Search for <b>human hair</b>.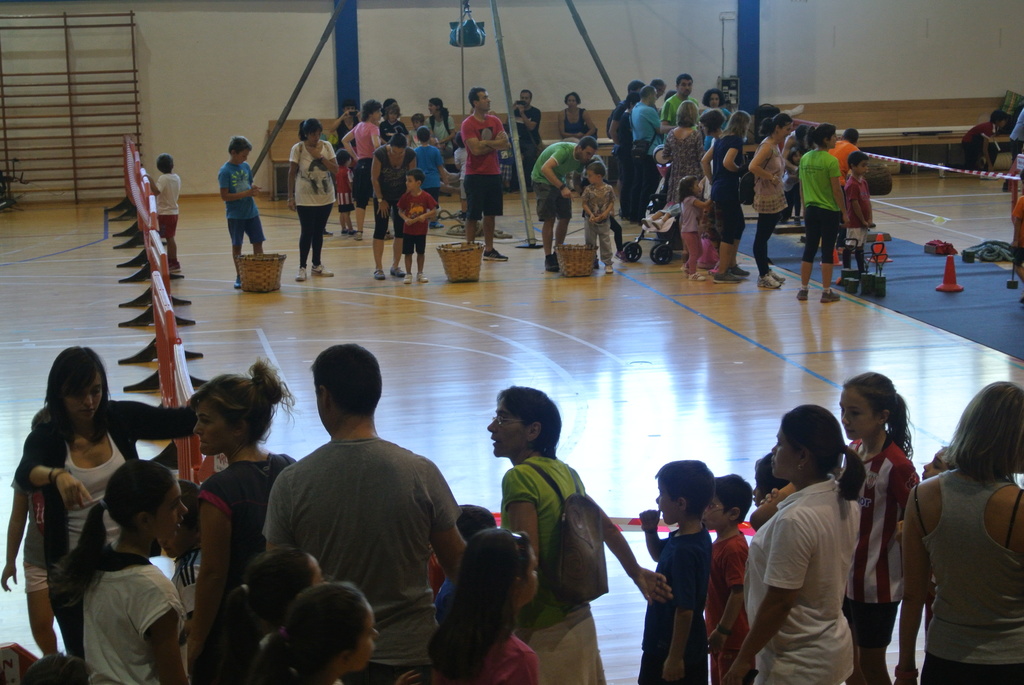
Found at <bbox>435, 540, 537, 667</bbox>.
